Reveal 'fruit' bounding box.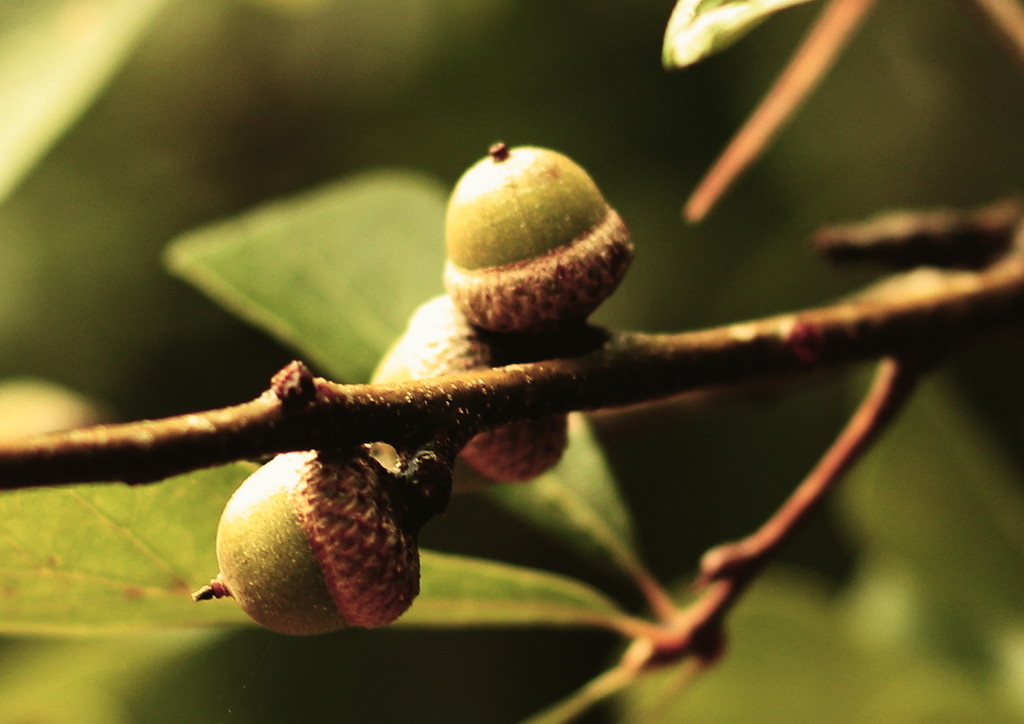
Revealed: 367/323/419/389.
